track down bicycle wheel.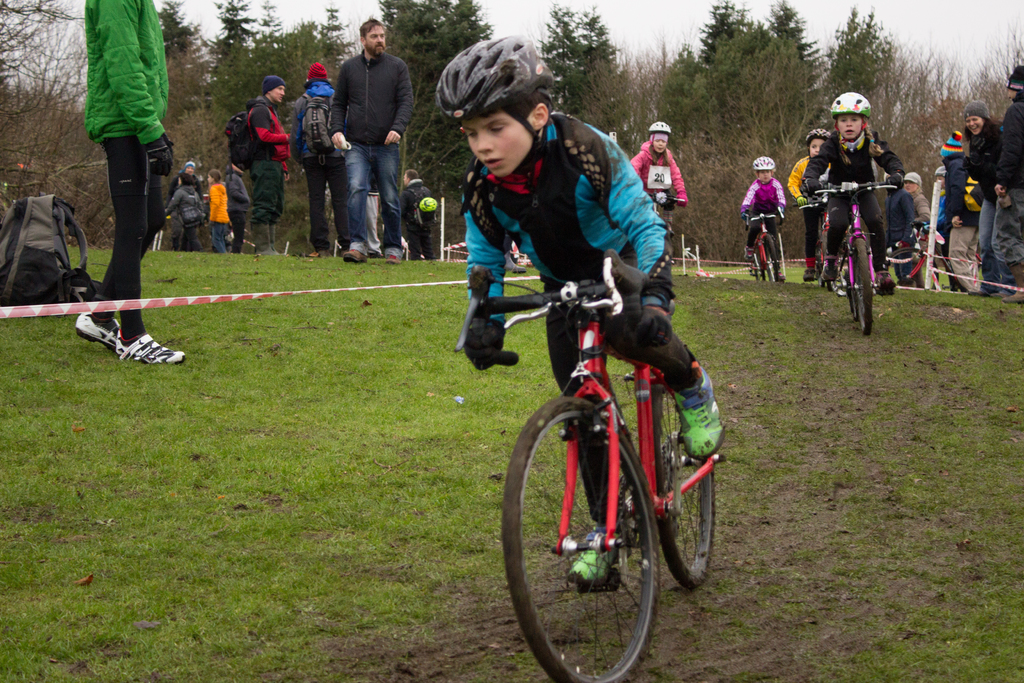
Tracked to locate(879, 249, 938, 293).
